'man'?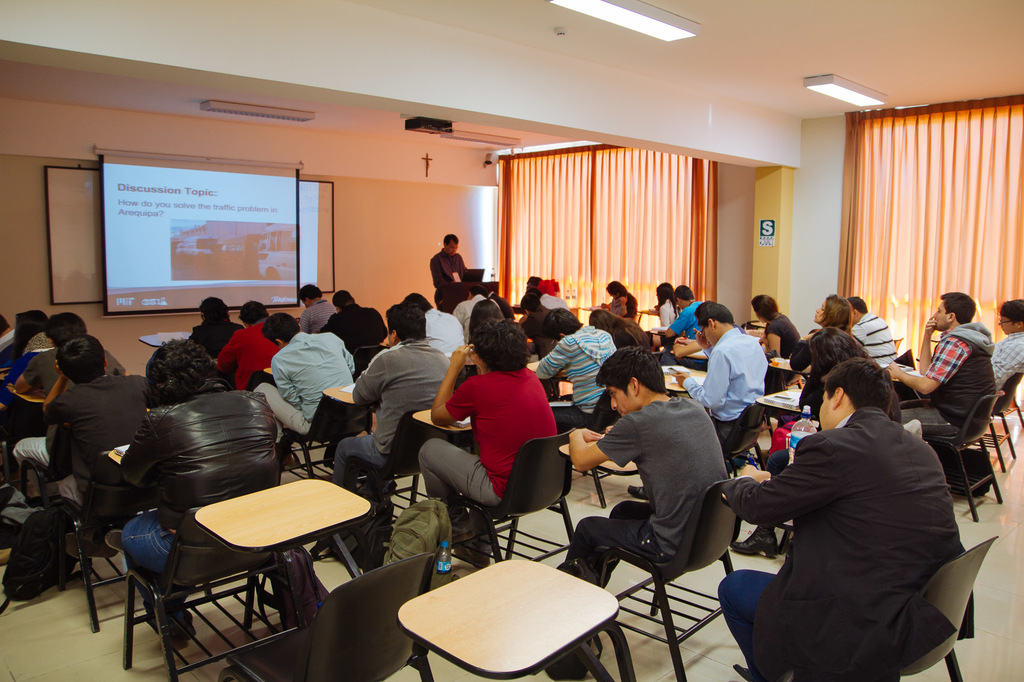
(x1=533, y1=305, x2=617, y2=432)
